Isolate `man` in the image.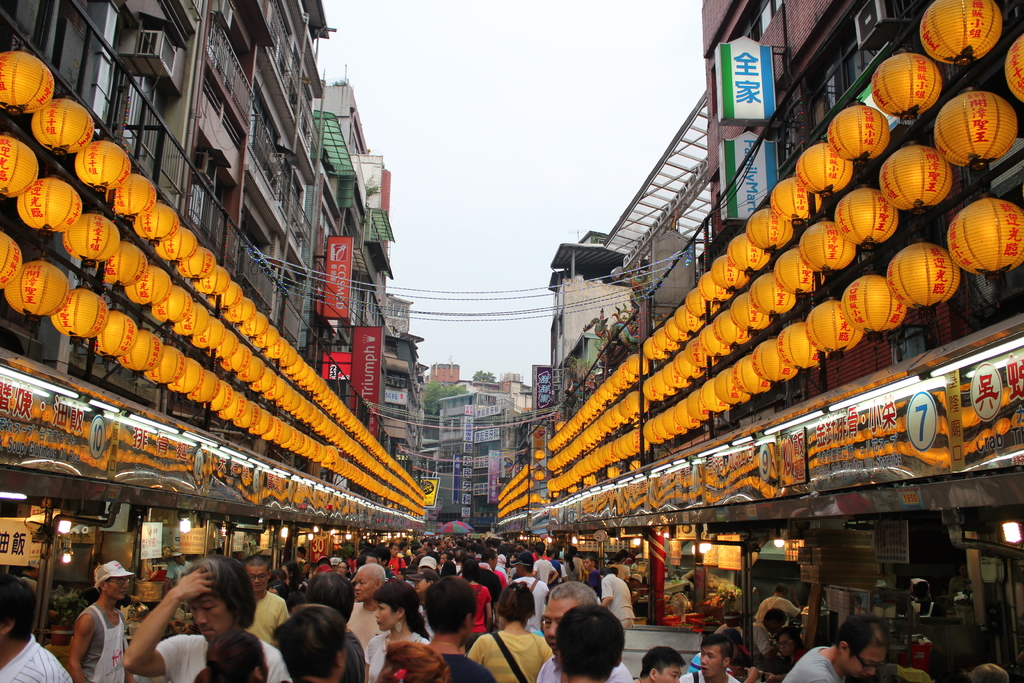
Isolated region: {"left": 244, "top": 556, "right": 285, "bottom": 640}.
